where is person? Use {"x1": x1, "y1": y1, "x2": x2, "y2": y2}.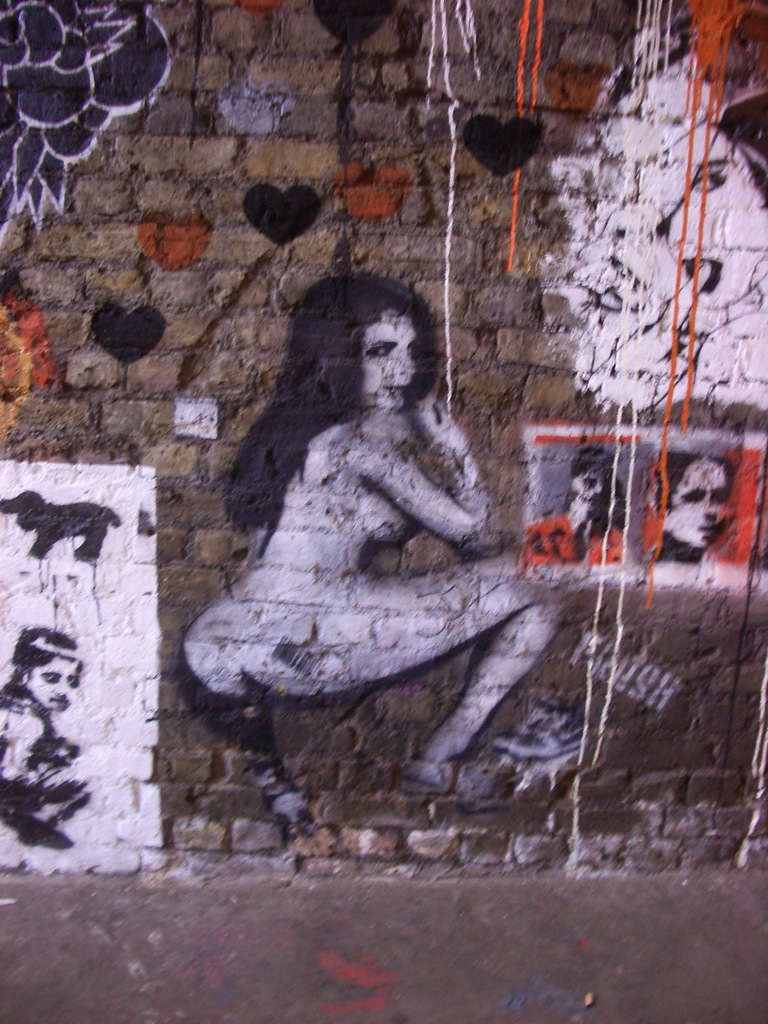
{"x1": 527, "y1": 450, "x2": 628, "y2": 560}.
